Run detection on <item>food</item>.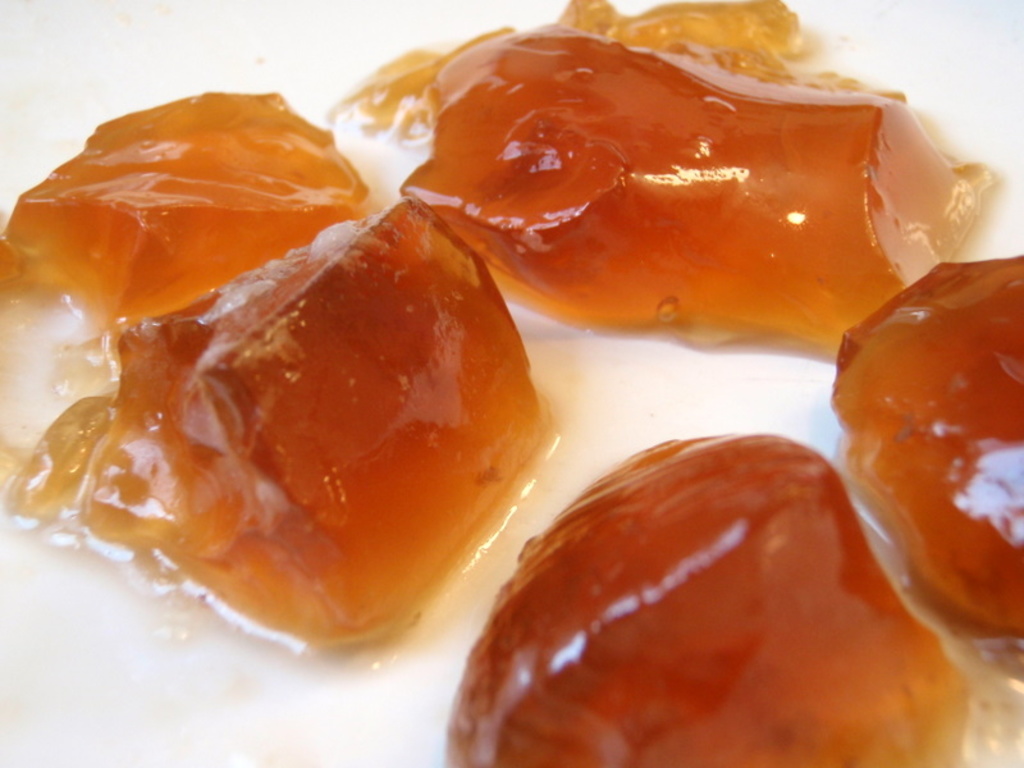
Result: box(332, 17, 1005, 372).
